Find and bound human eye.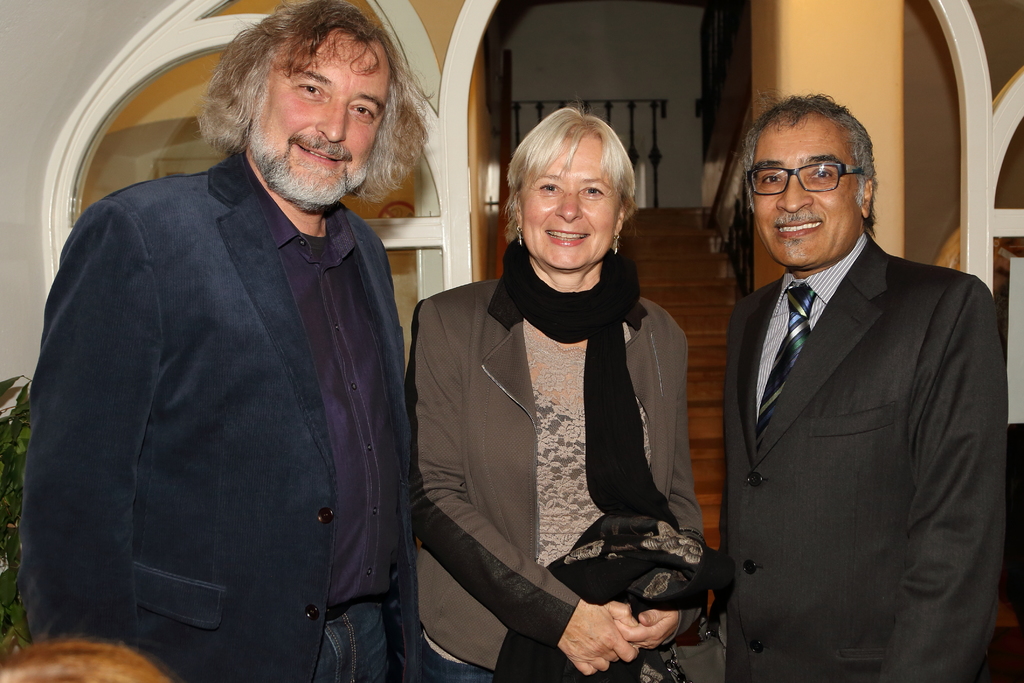
Bound: (left=808, top=163, right=835, bottom=184).
